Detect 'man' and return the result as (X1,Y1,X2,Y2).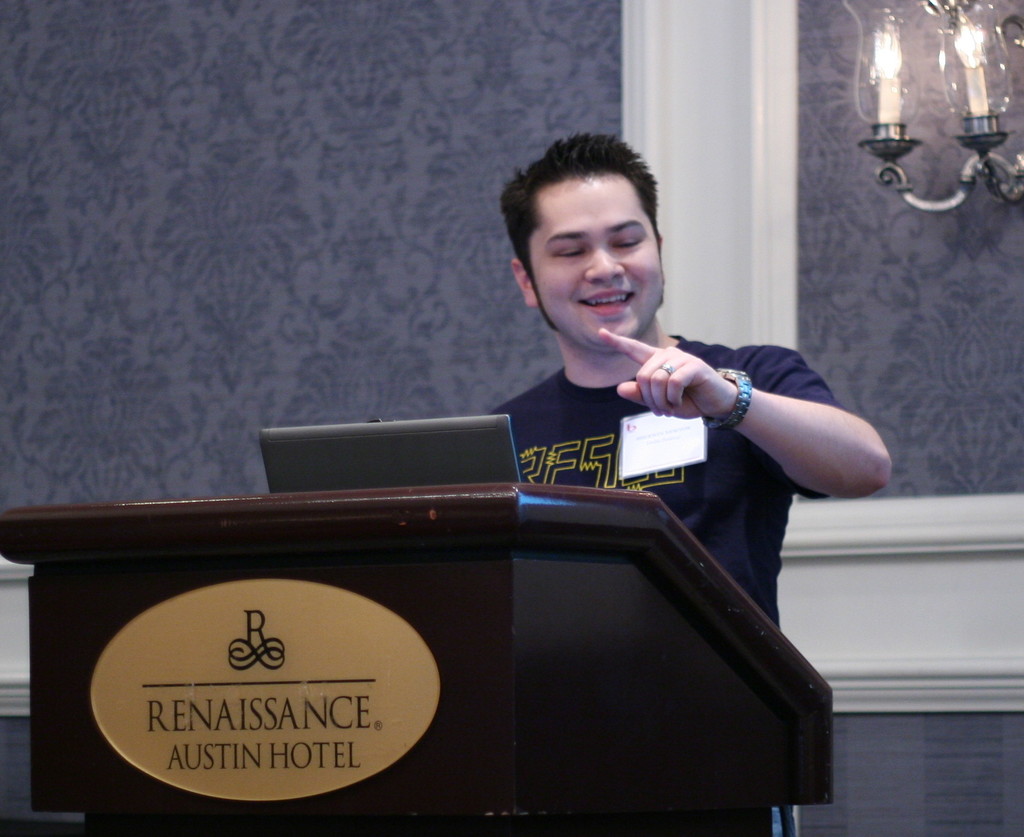
(521,197,895,633).
